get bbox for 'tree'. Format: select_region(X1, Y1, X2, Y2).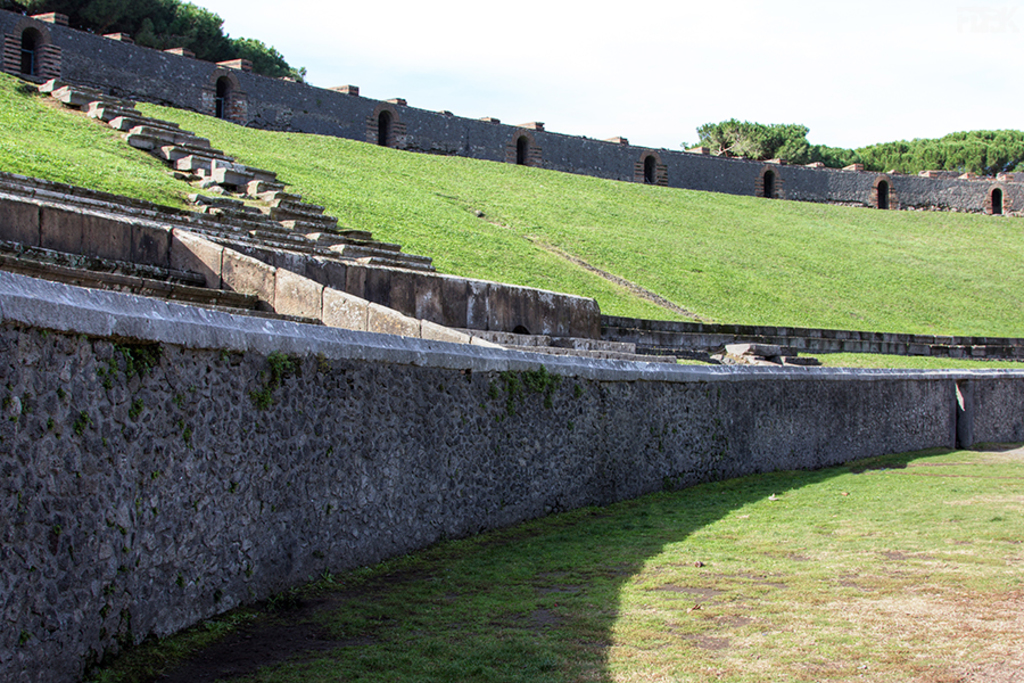
select_region(693, 120, 809, 156).
